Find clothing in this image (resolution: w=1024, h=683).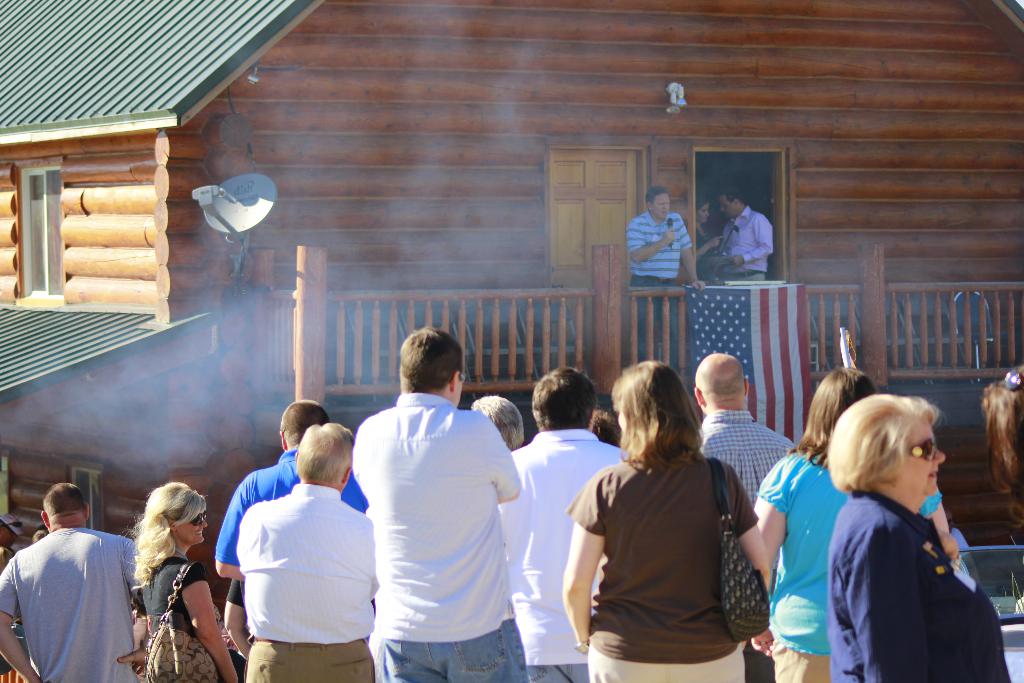
(x1=134, y1=553, x2=221, y2=682).
